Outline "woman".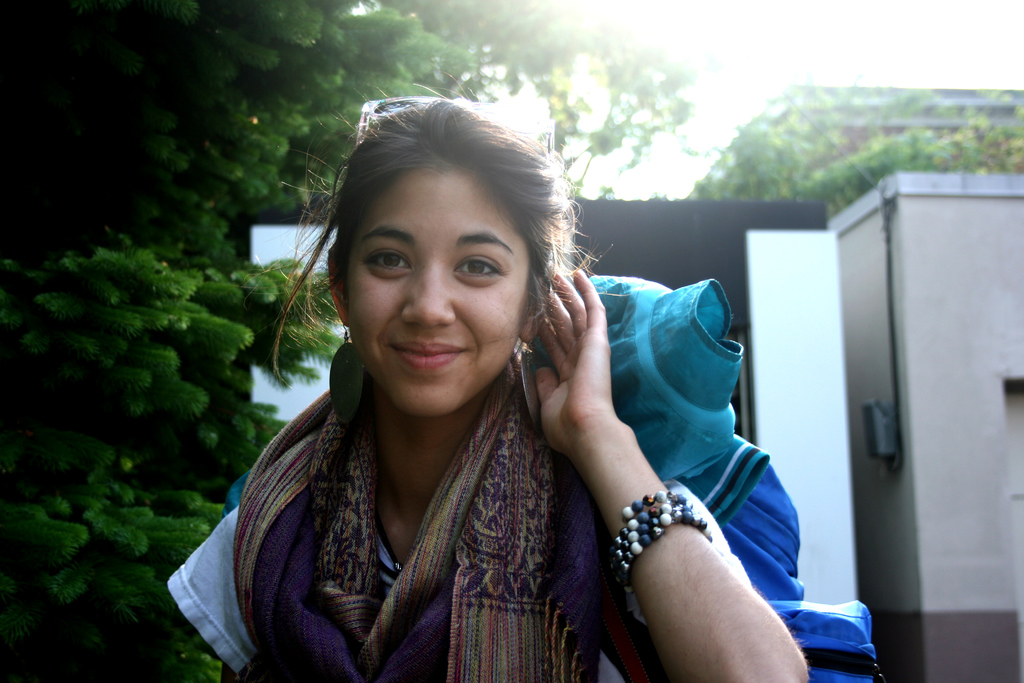
Outline: detection(173, 106, 751, 682).
